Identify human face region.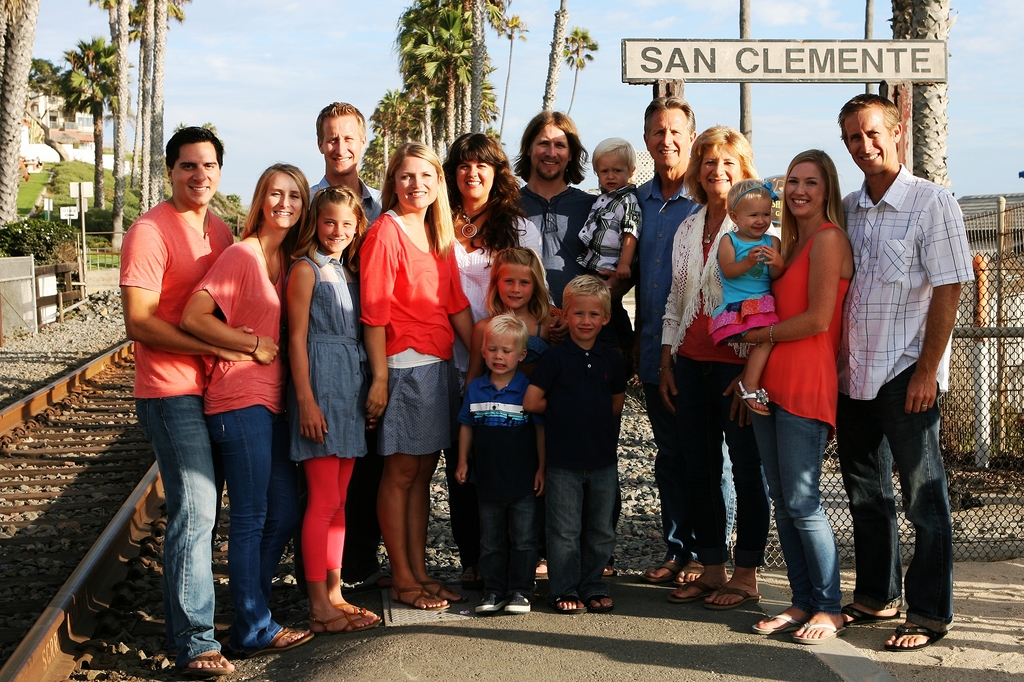
Region: pyautogui.locateOnScreen(696, 141, 746, 192).
